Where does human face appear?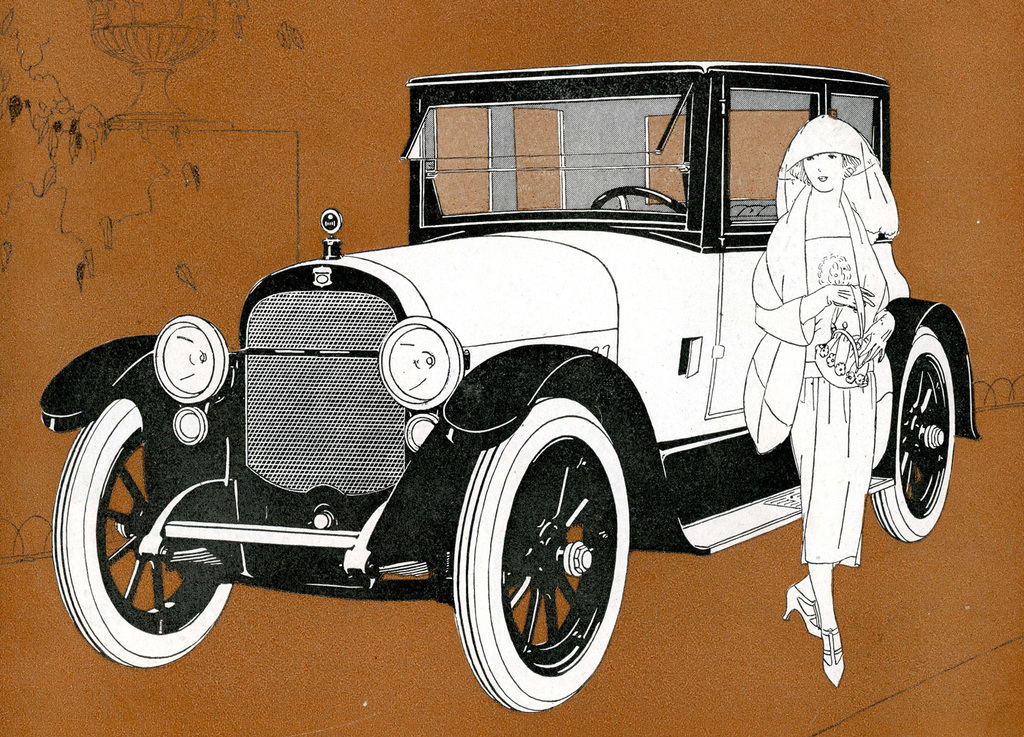
Appears at <bbox>805, 154, 843, 193</bbox>.
